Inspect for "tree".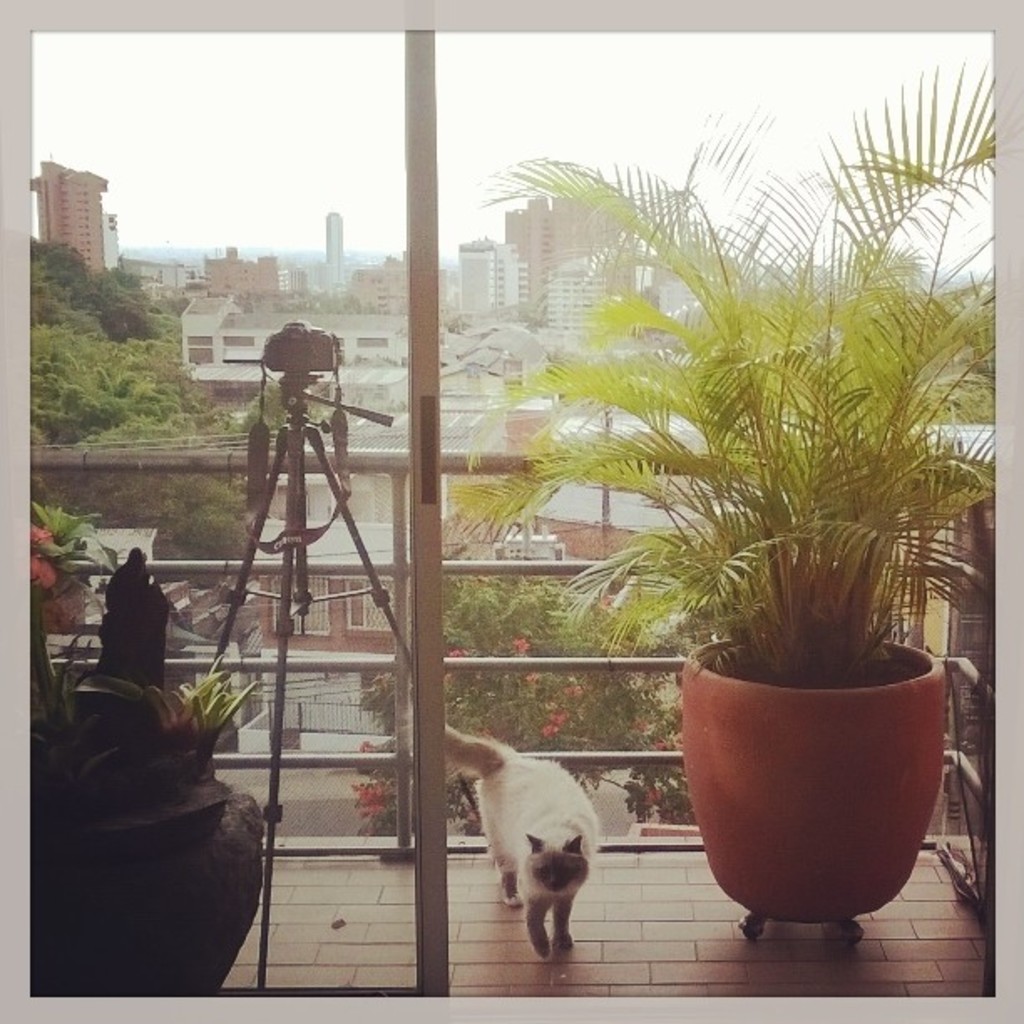
Inspection: locate(172, 504, 244, 581).
